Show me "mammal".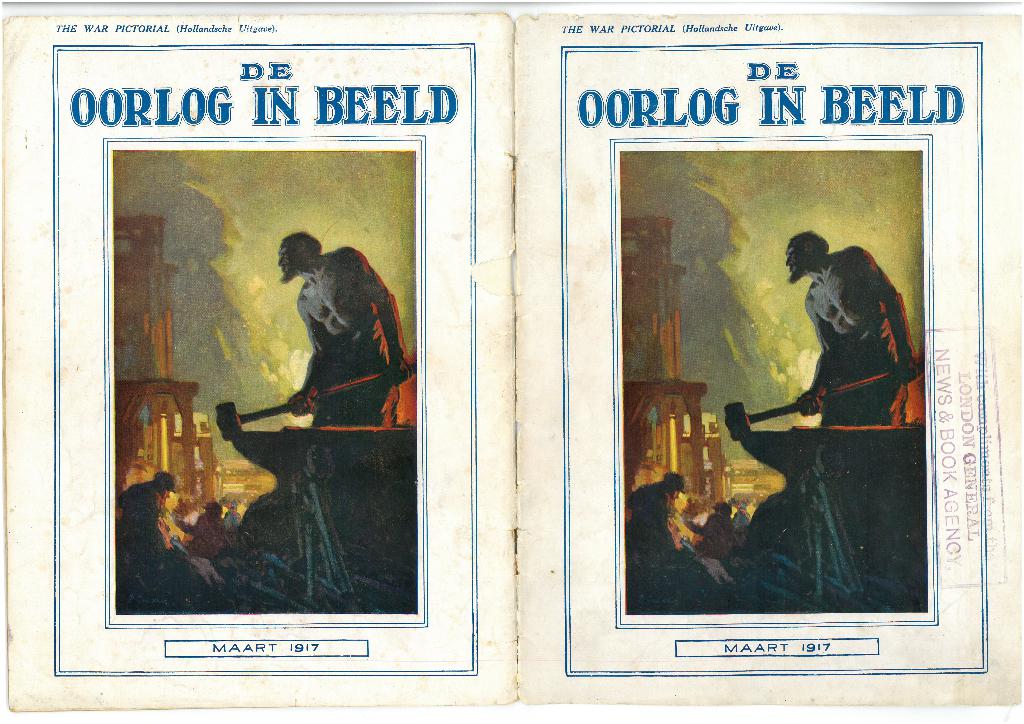
"mammal" is here: <box>732,507,749,529</box>.
